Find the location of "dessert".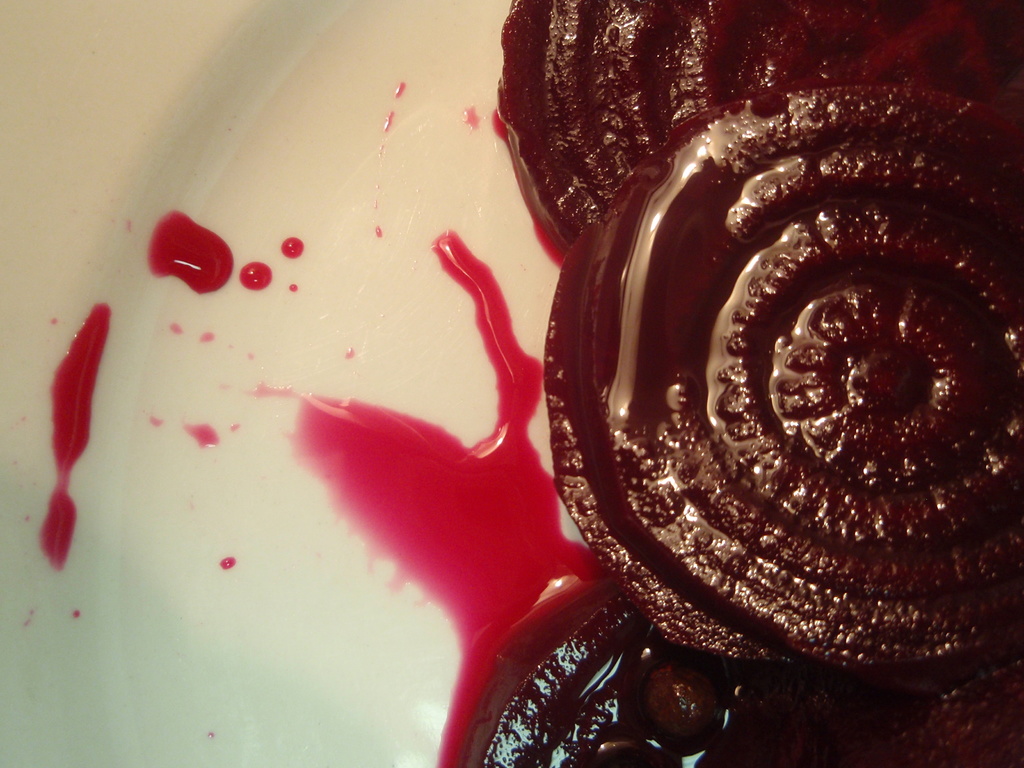
Location: [left=539, top=58, right=1014, bottom=730].
